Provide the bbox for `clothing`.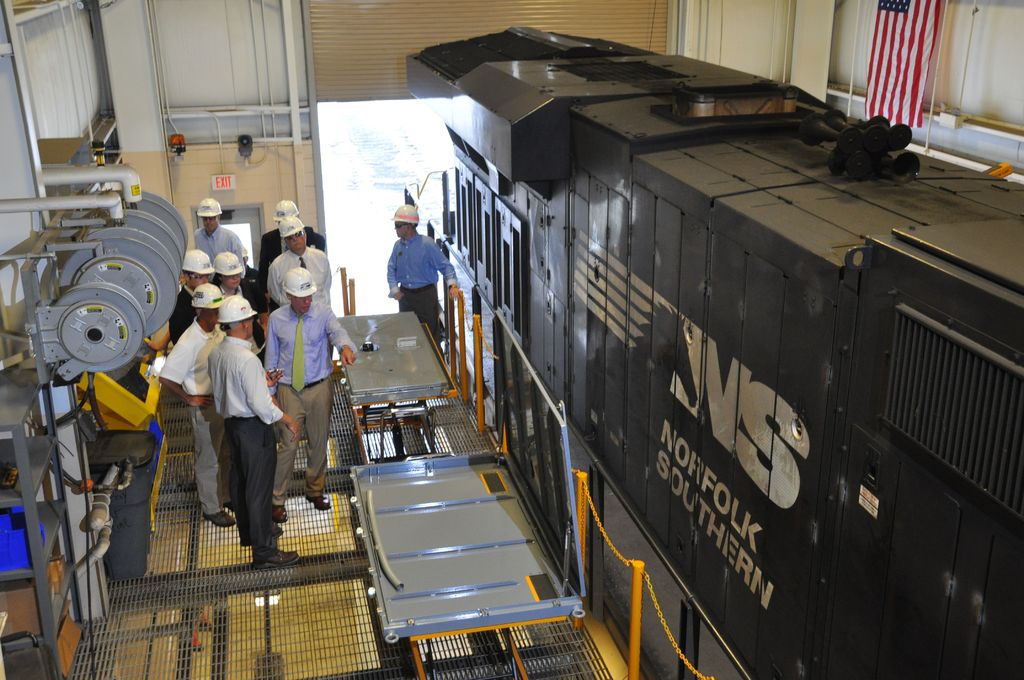
255:213:331:298.
